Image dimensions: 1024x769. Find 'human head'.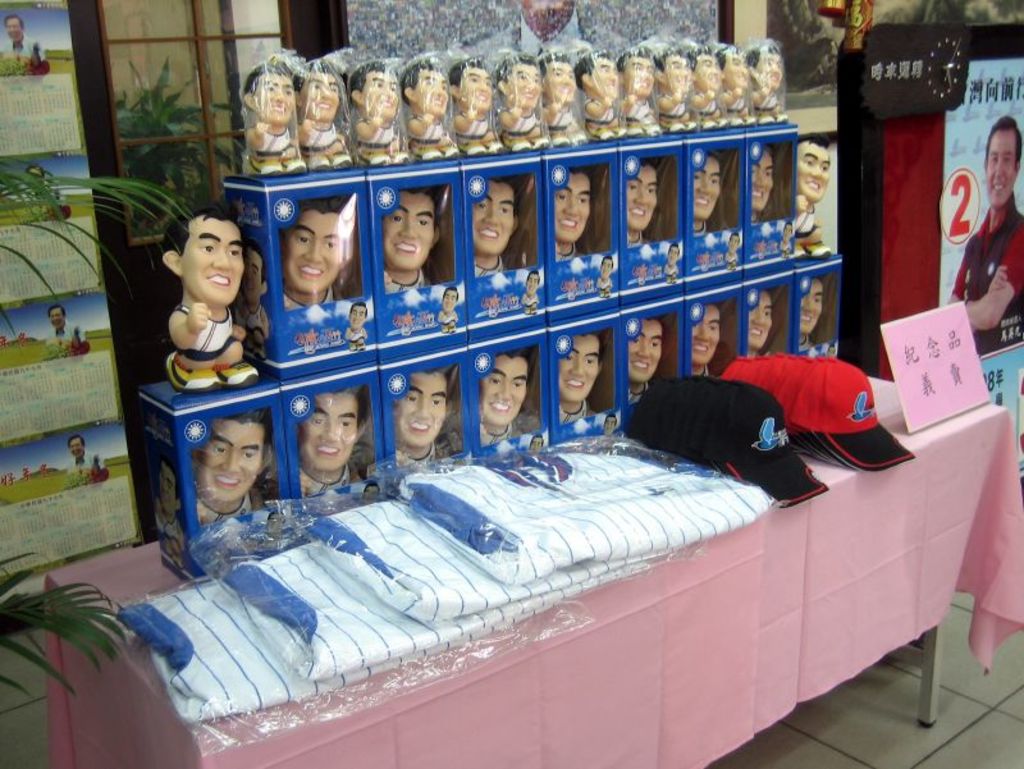
<bbox>442, 287, 460, 311</bbox>.
